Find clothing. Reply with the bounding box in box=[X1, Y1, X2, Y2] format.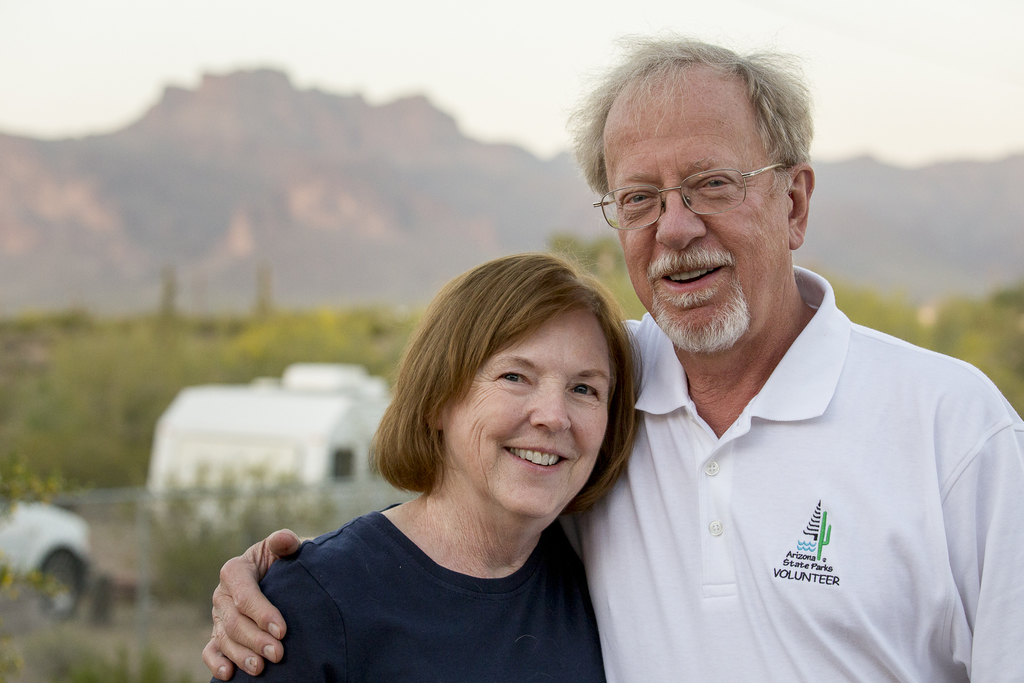
box=[216, 504, 607, 682].
